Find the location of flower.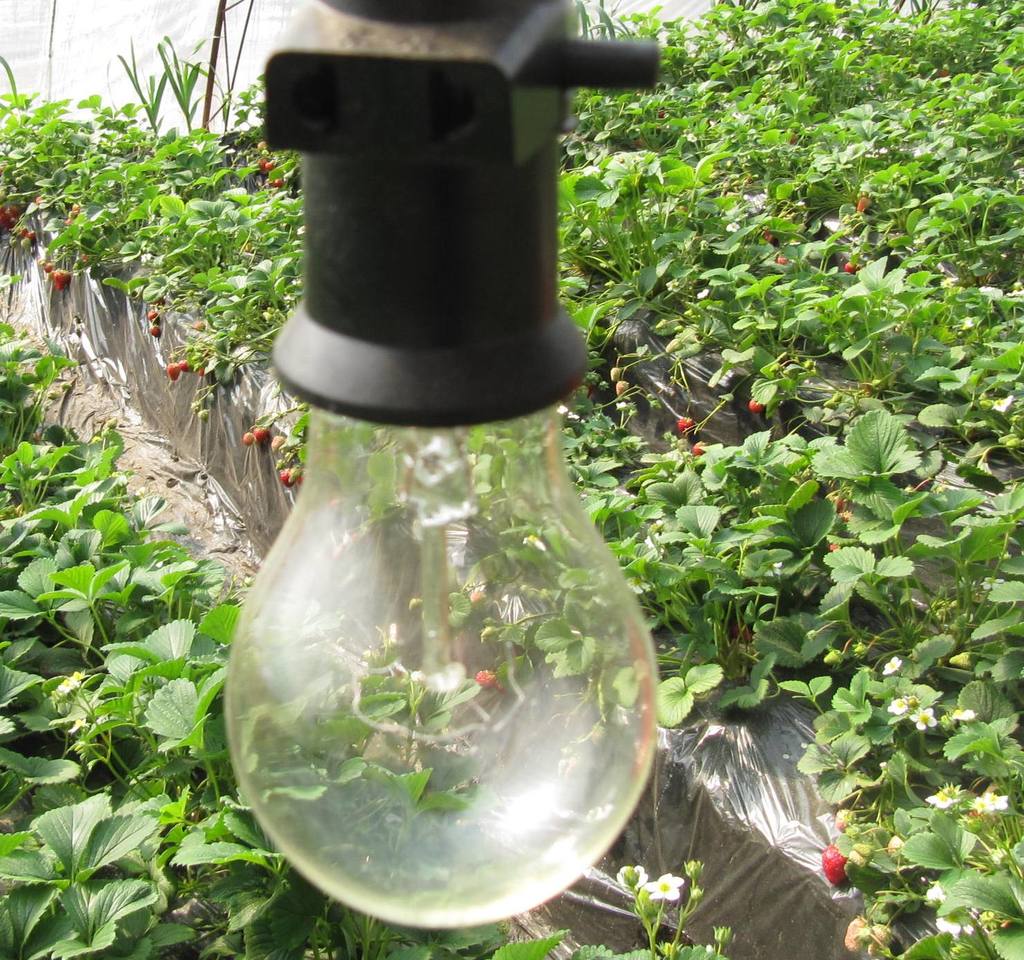
Location: [left=888, top=699, right=915, bottom=717].
